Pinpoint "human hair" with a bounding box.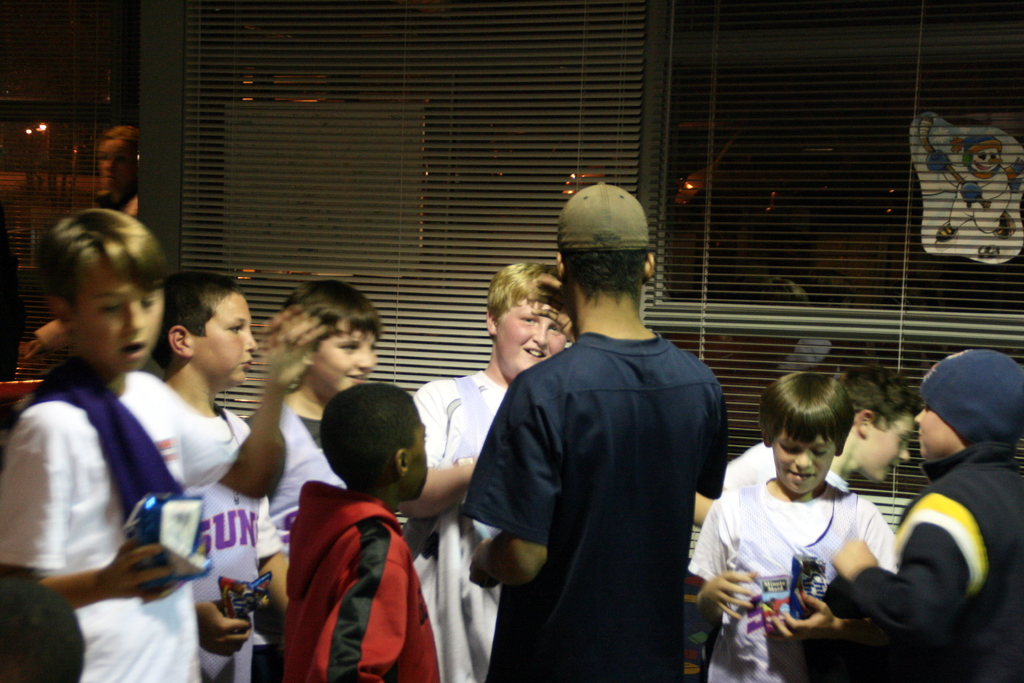
BBox(321, 393, 428, 503).
